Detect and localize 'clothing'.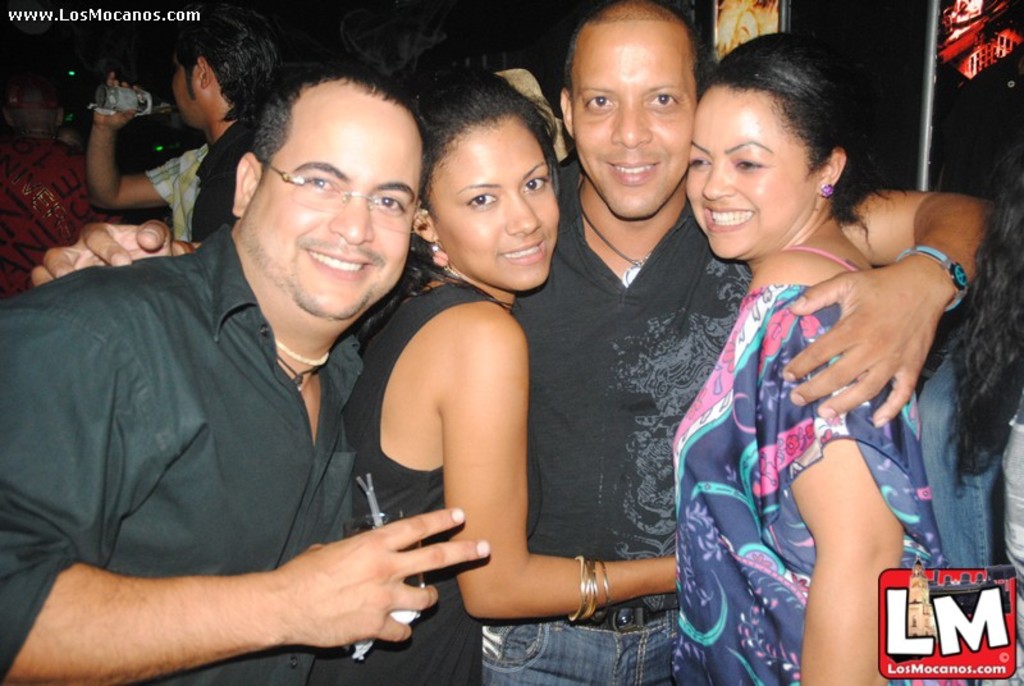
Localized at Rect(195, 106, 253, 247).
